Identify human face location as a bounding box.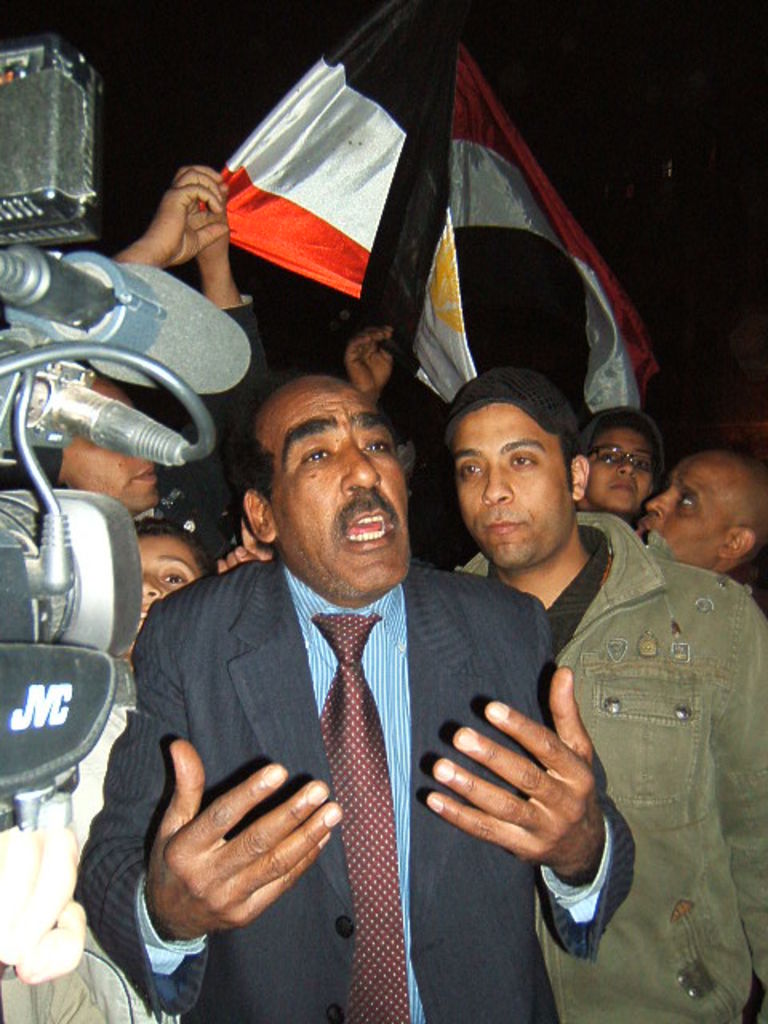
(x1=261, y1=368, x2=406, y2=611).
